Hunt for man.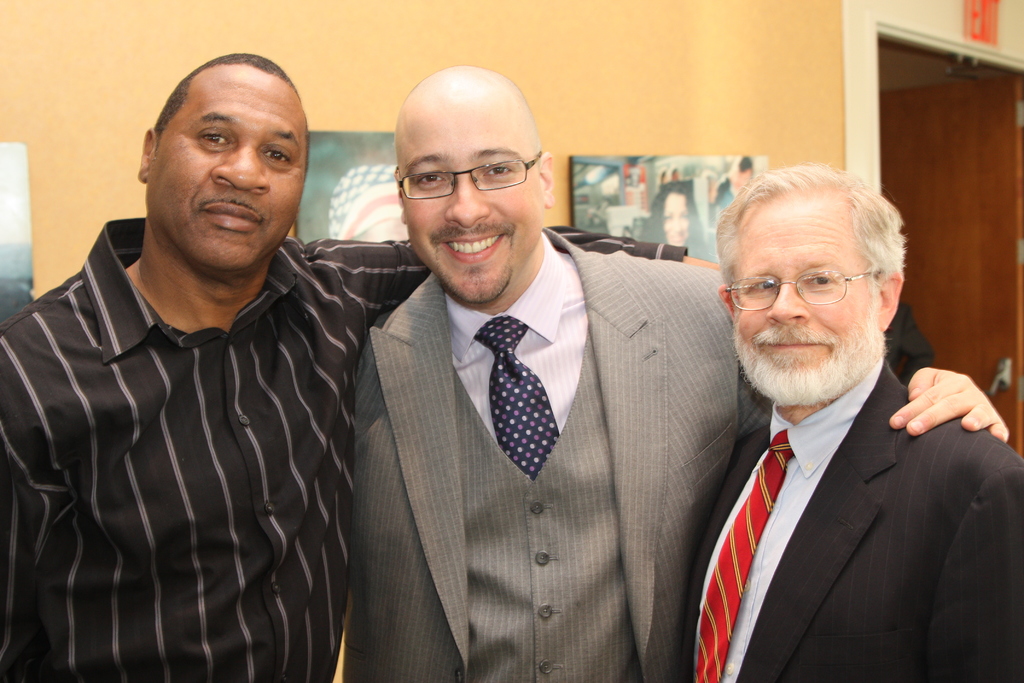
Hunted down at [x1=334, y1=62, x2=1012, y2=682].
